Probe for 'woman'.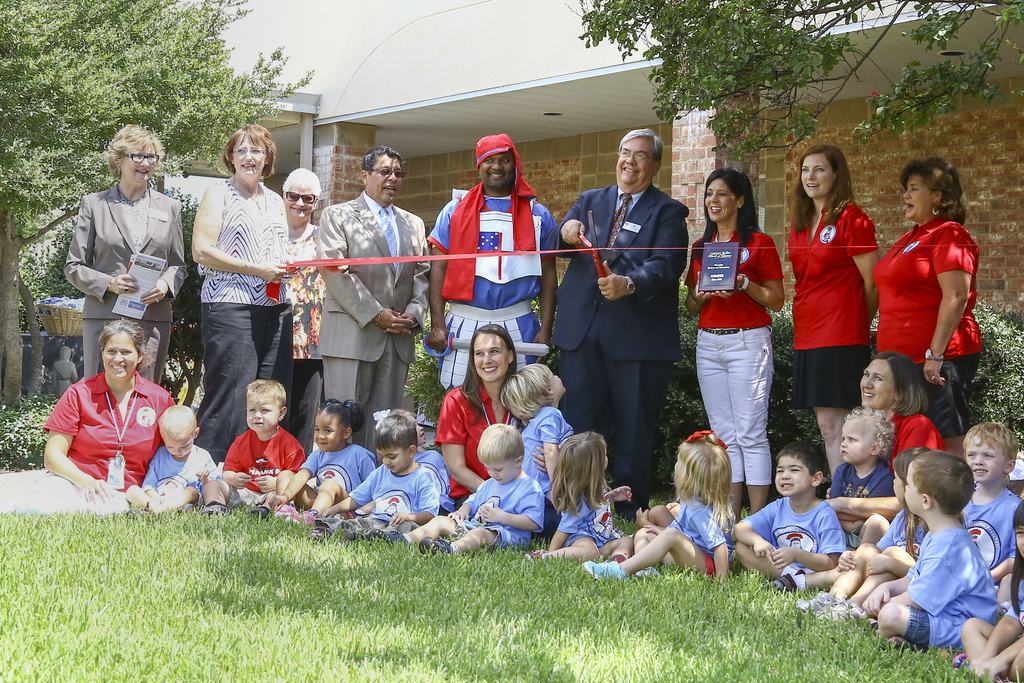
Probe result: [x1=781, y1=147, x2=881, y2=492].
